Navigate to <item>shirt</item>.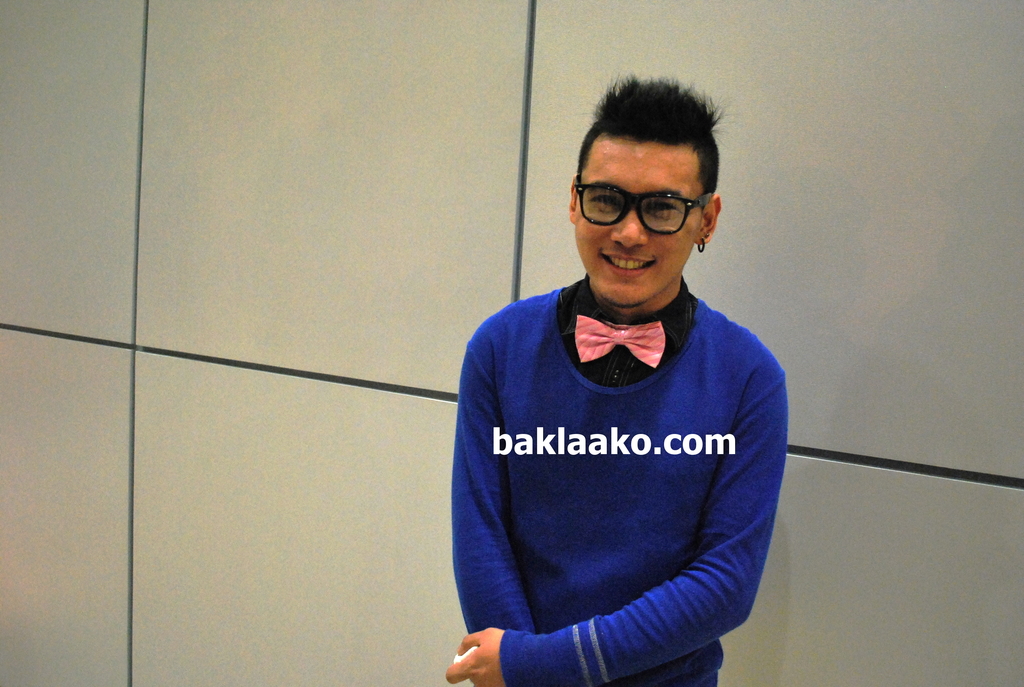
Navigation target: locate(380, 173, 823, 681).
